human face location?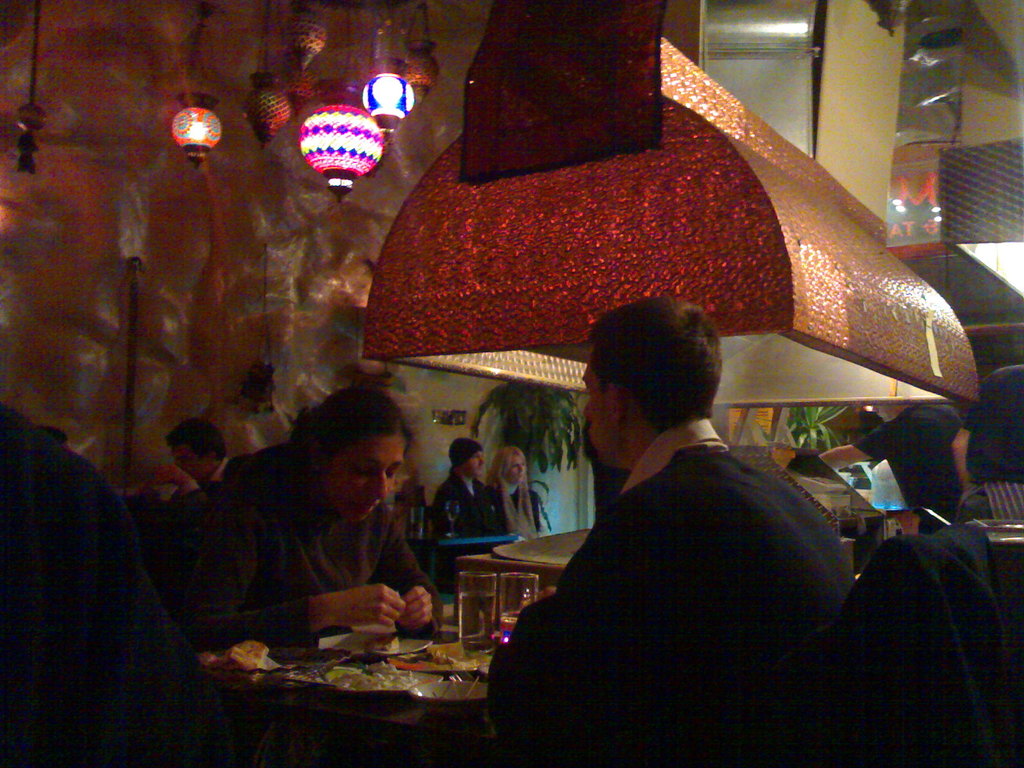
x1=506 y1=451 x2=530 y2=478
